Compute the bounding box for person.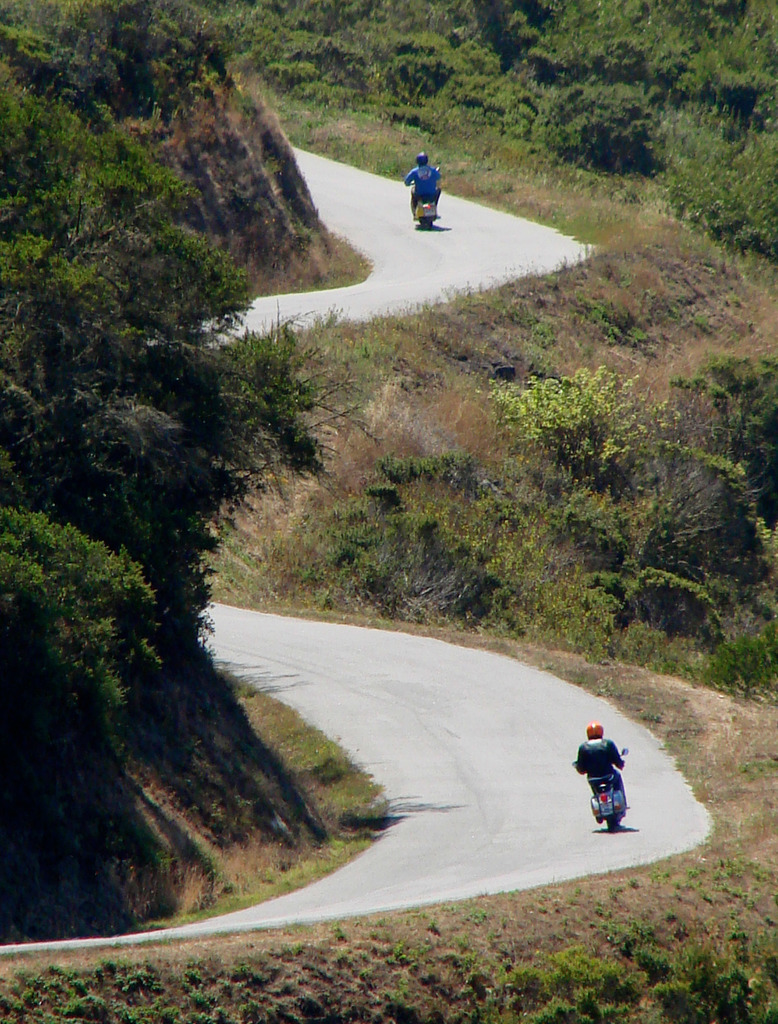
(569, 729, 628, 810).
